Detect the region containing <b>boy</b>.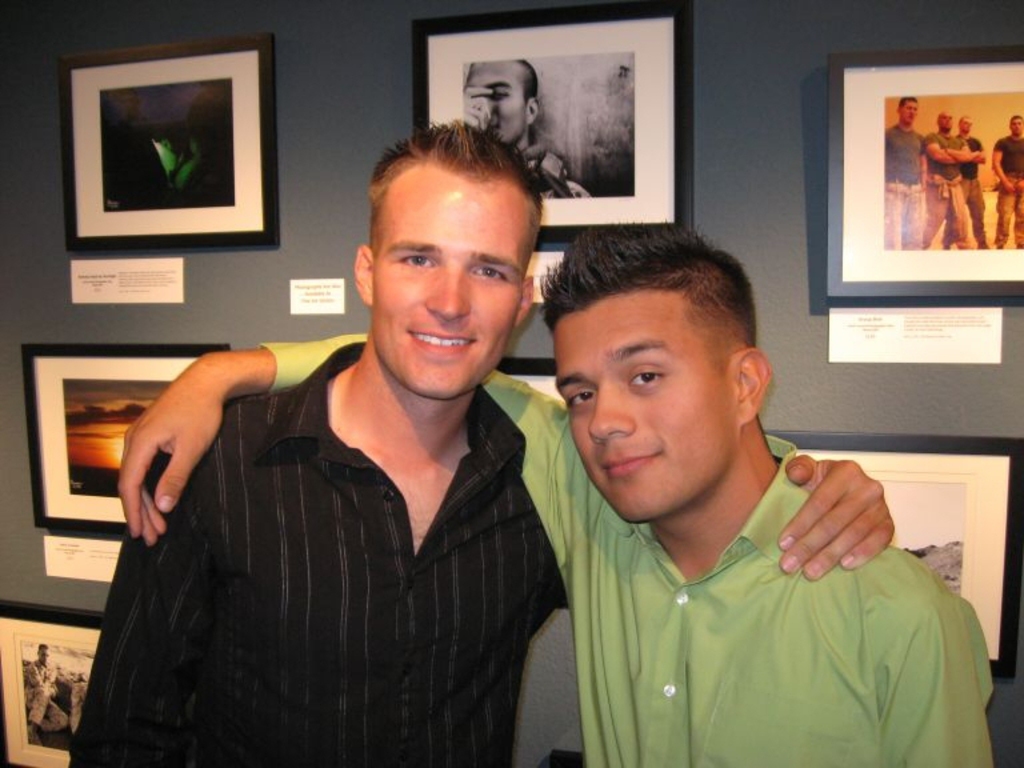
(x1=113, y1=216, x2=995, y2=767).
